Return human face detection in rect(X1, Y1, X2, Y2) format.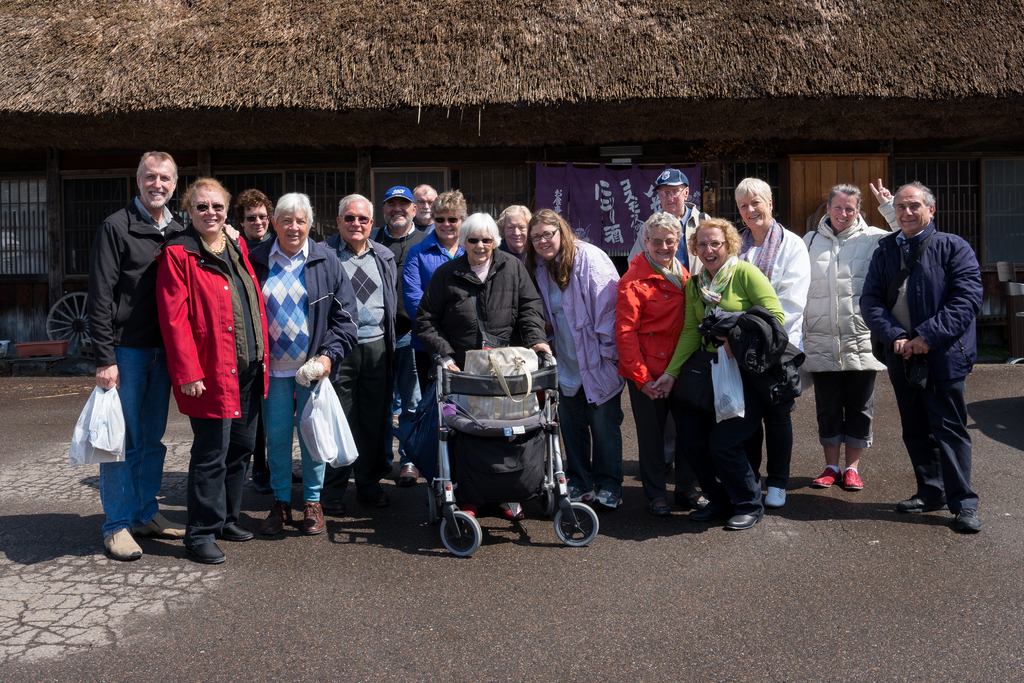
rect(385, 196, 411, 228).
